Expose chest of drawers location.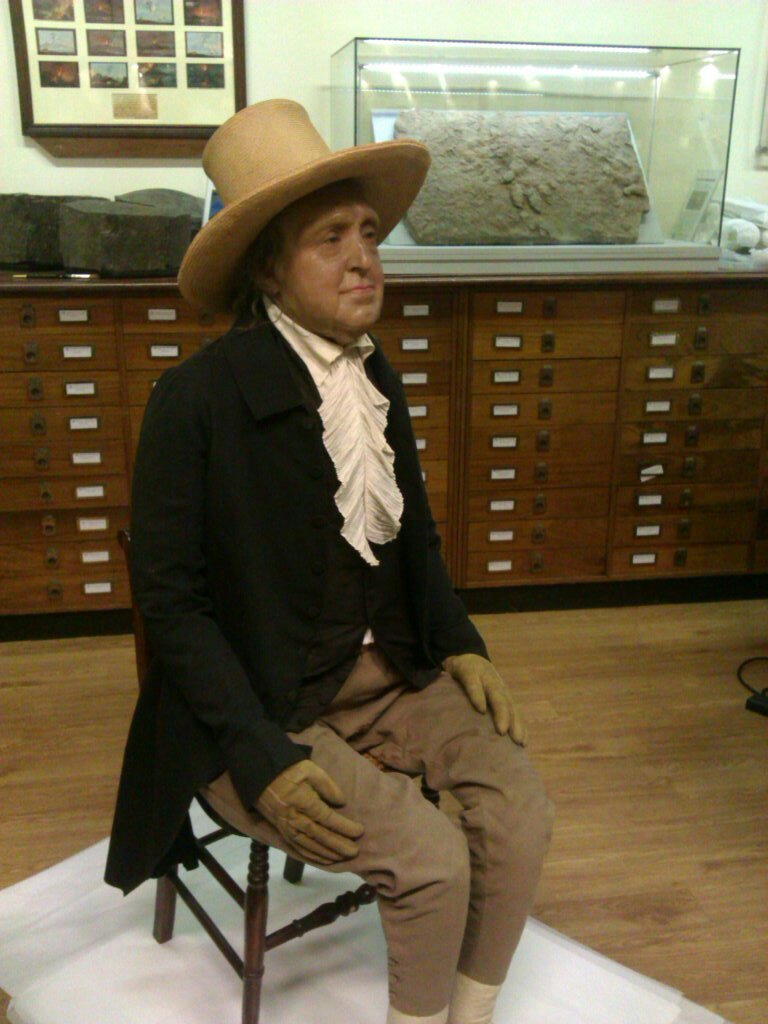
Exposed at x1=0, y1=269, x2=767, y2=641.
